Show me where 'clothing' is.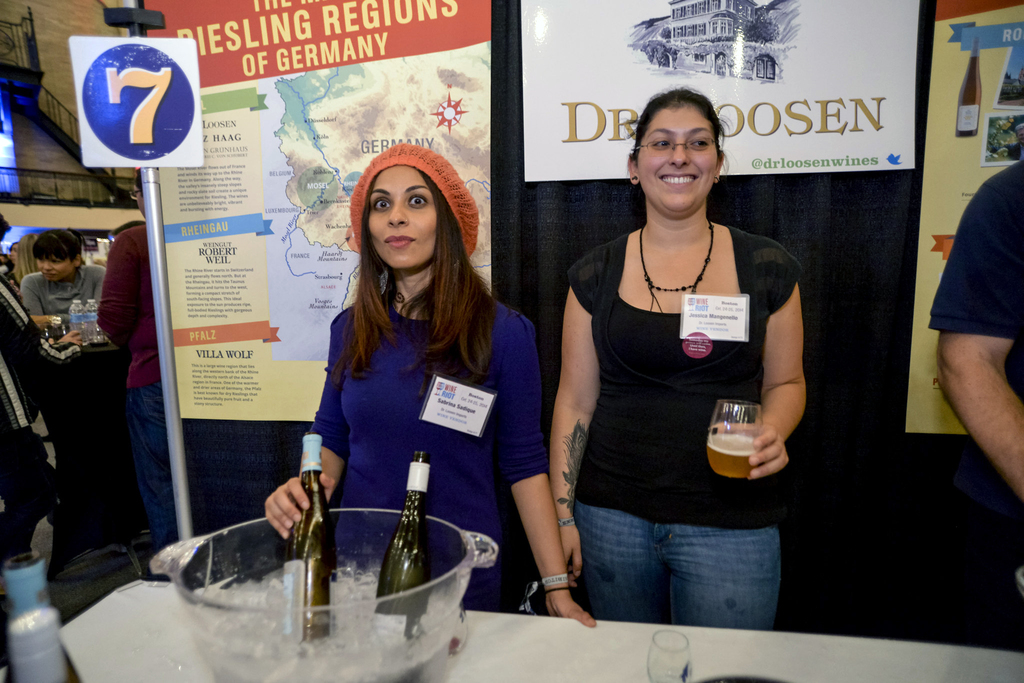
'clothing' is at bbox=[319, 286, 552, 614].
